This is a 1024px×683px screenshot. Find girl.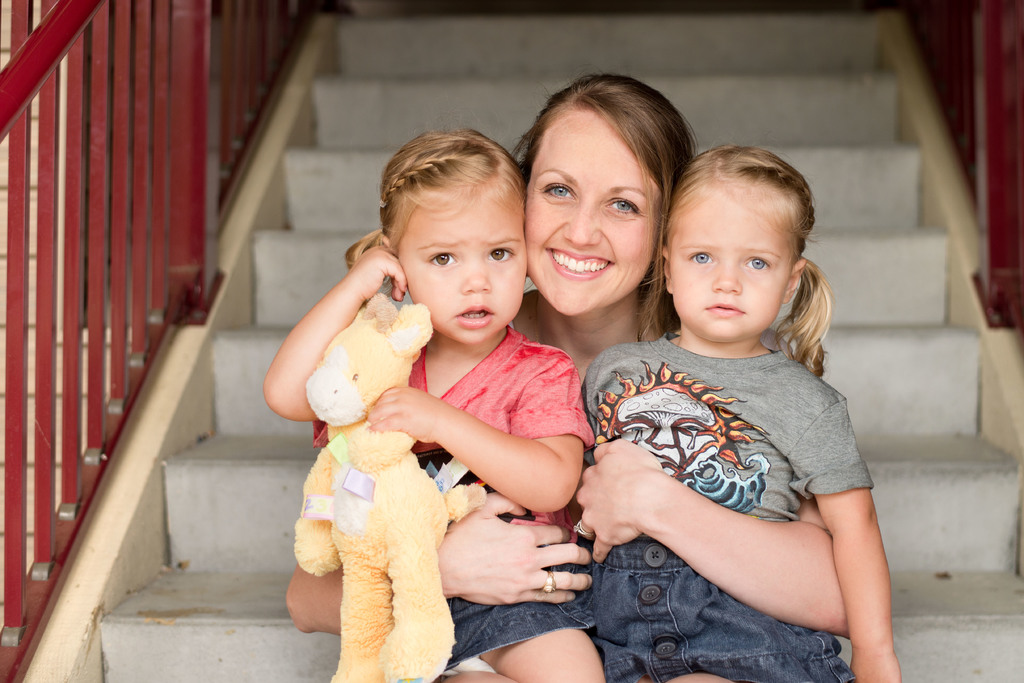
Bounding box: [583,141,900,682].
